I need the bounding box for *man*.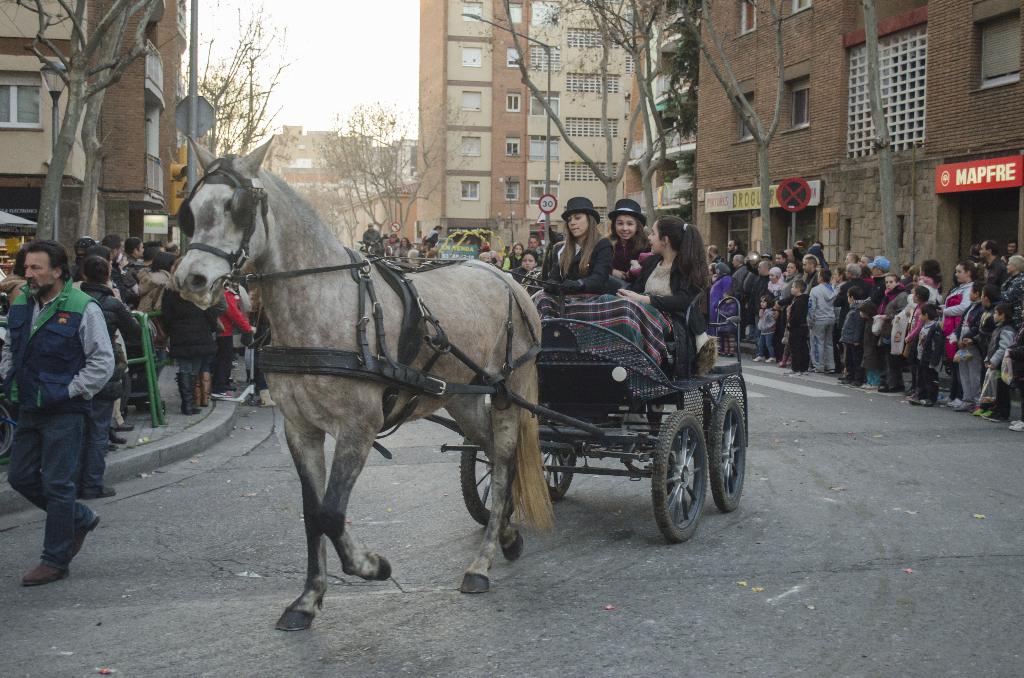
Here it is: [left=705, top=241, right=723, bottom=265].
